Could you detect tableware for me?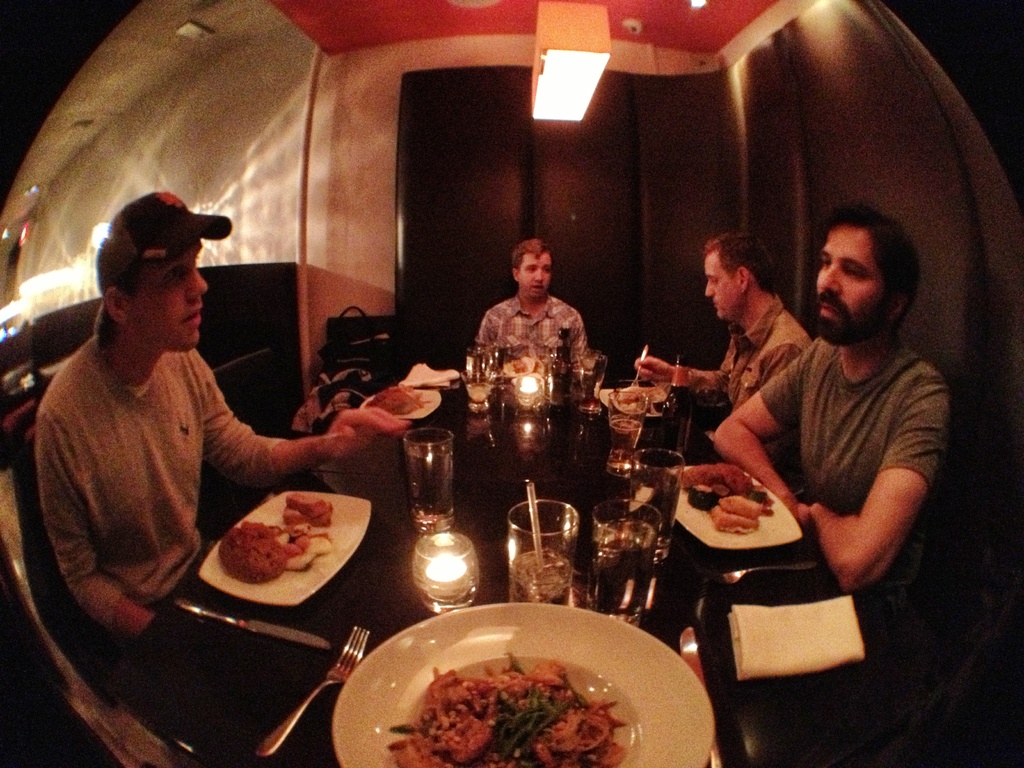
Detection result: {"left": 717, "top": 560, "right": 815, "bottom": 588}.
